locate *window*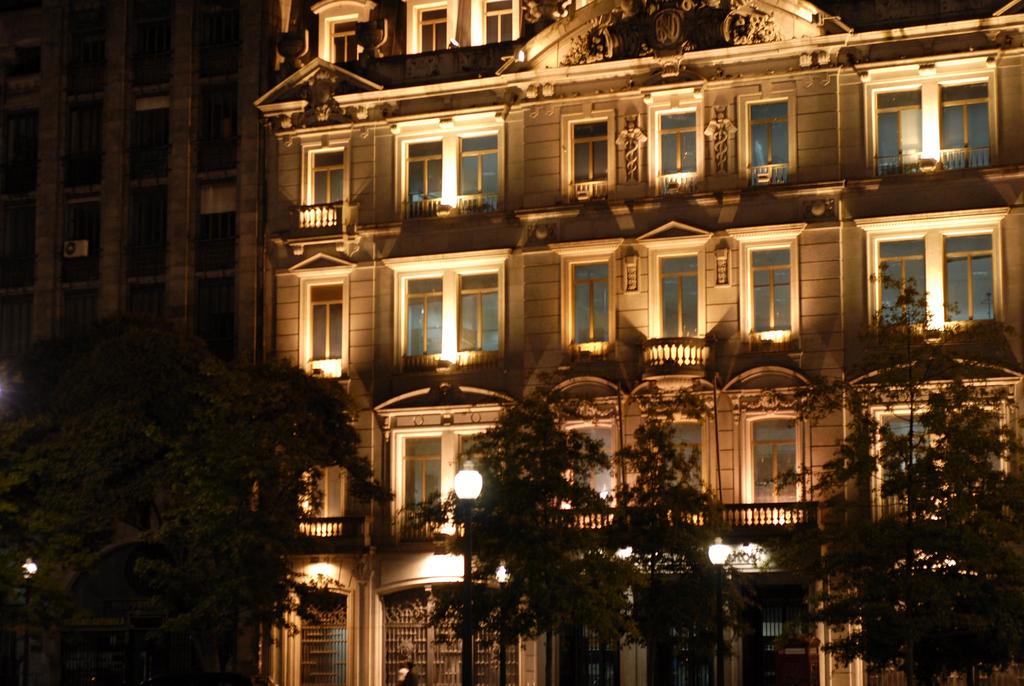
748 411 808 527
